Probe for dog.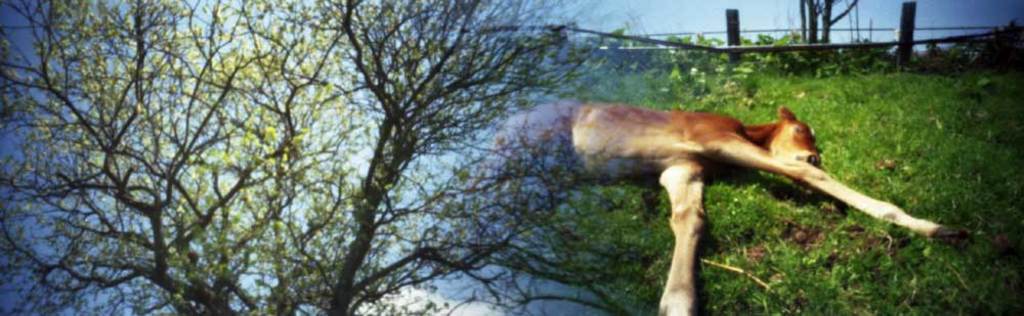
Probe result: 444/97/970/315.
